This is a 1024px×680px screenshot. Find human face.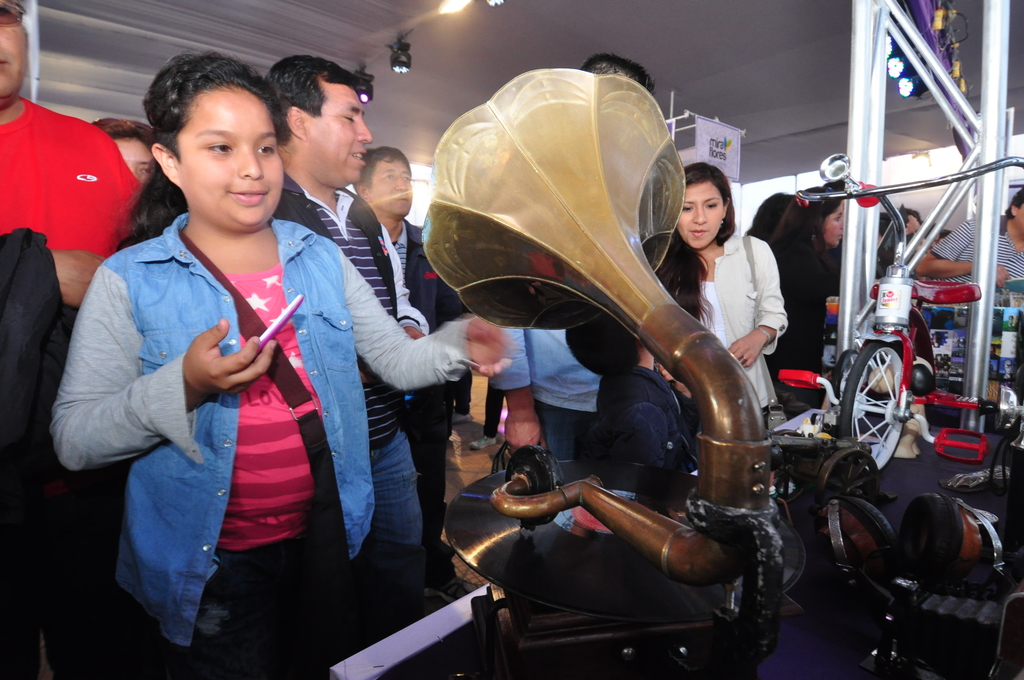
Bounding box: <box>180,88,280,226</box>.
